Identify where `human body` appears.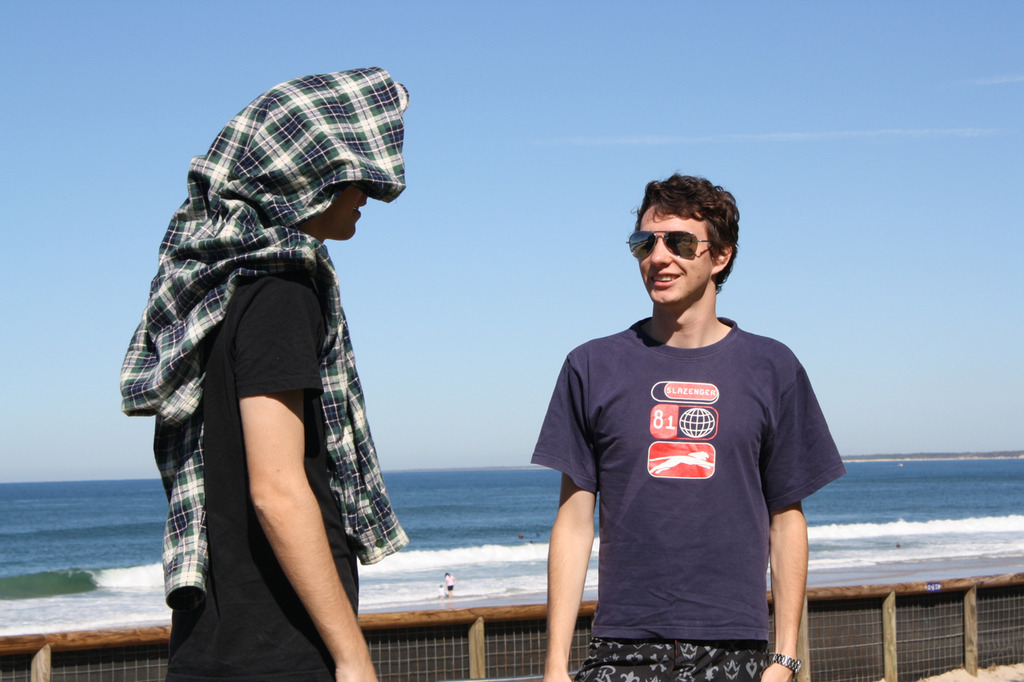
Appears at <region>530, 313, 842, 681</region>.
